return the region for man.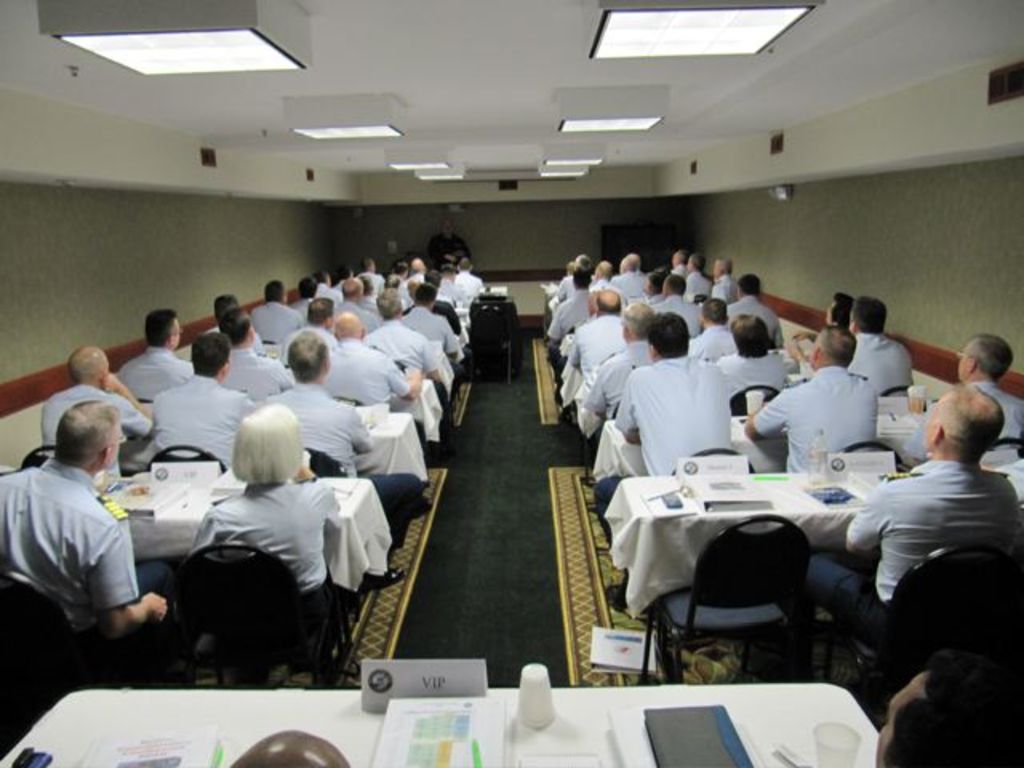
(336,275,378,328).
